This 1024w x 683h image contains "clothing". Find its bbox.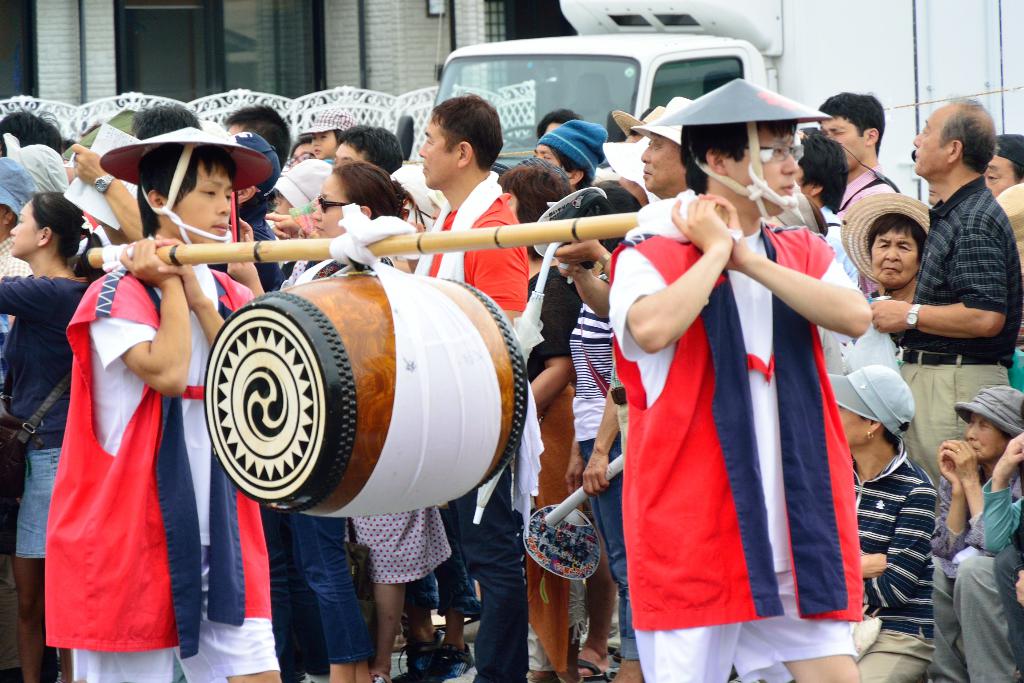
<bbox>932, 464, 1023, 682</bbox>.
